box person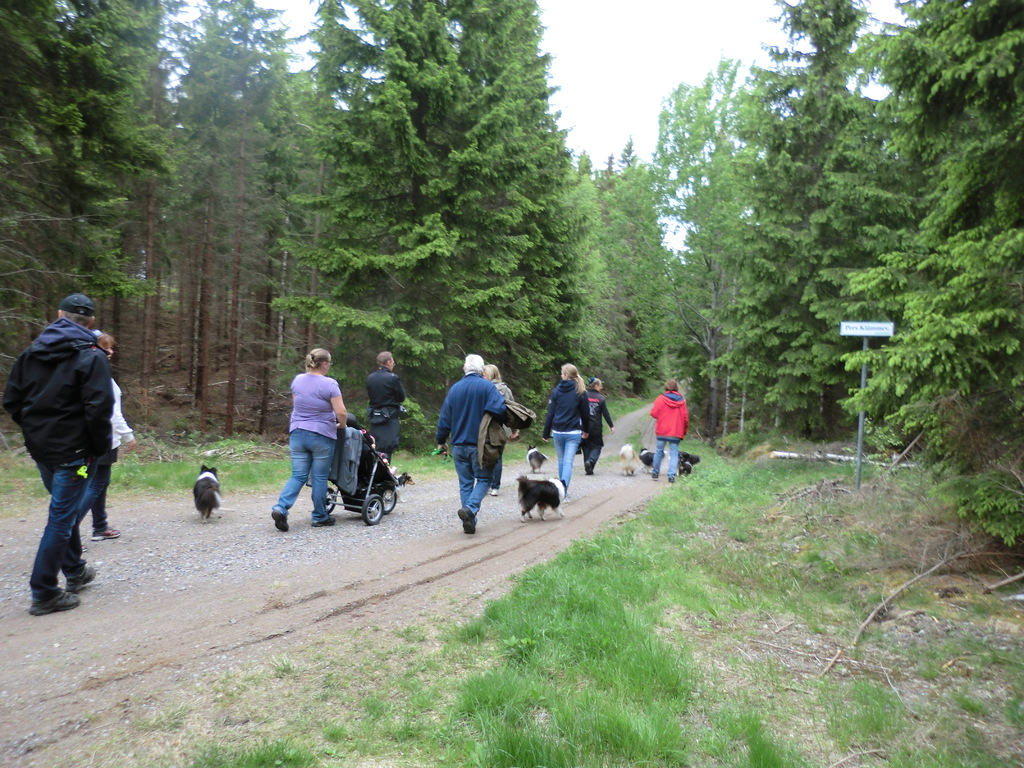
pyautogui.locateOnScreen(544, 362, 588, 486)
